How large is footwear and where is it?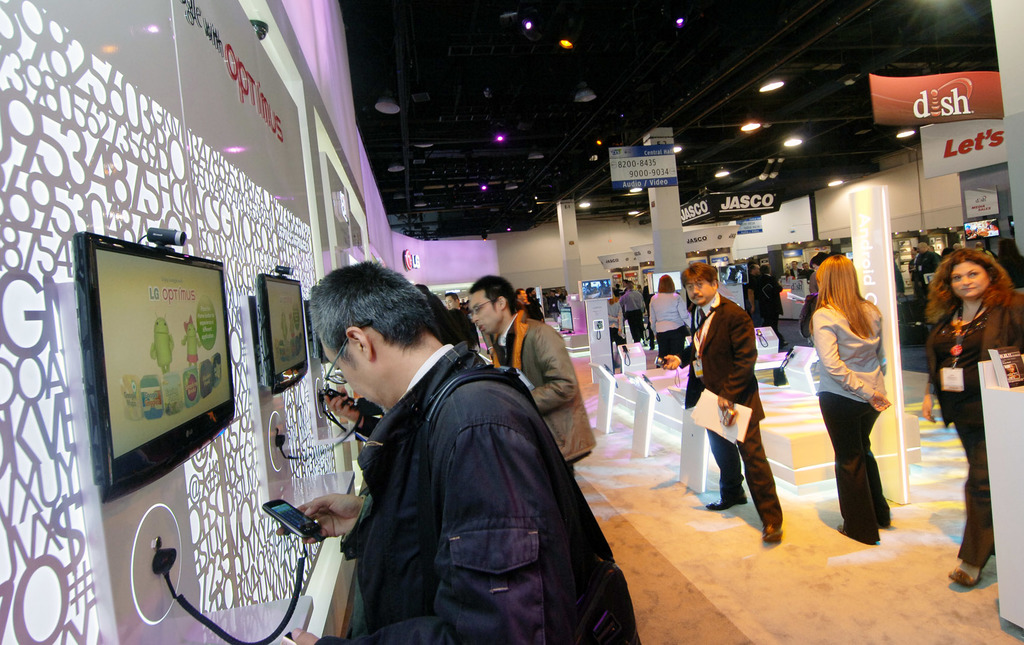
Bounding box: pyautogui.locateOnScreen(948, 559, 987, 589).
